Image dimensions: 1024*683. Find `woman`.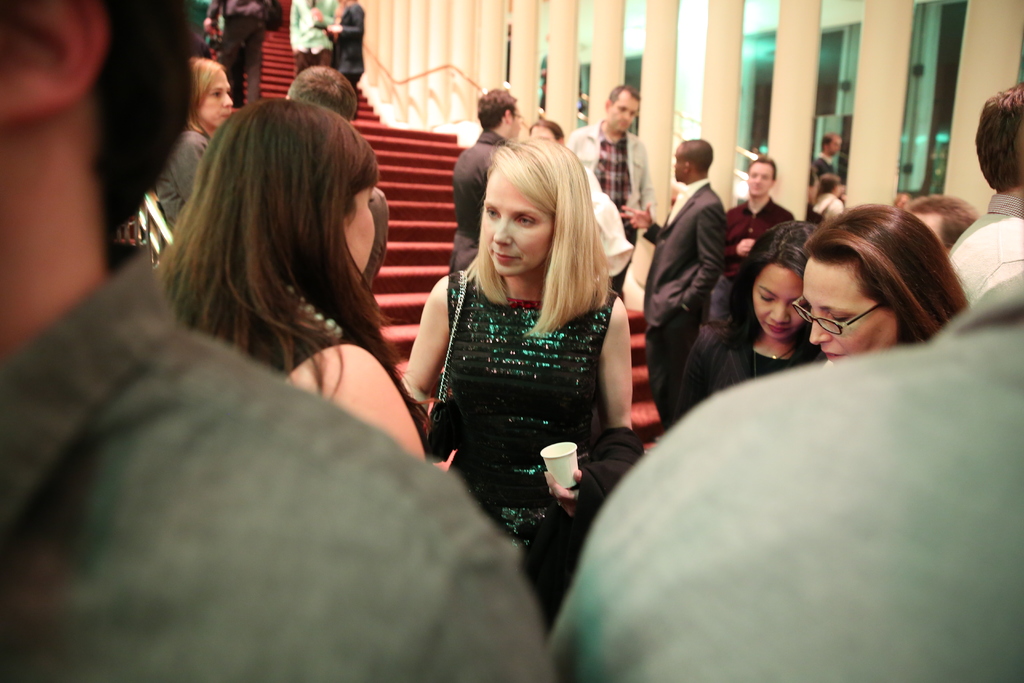
[x1=150, y1=92, x2=432, y2=465].
